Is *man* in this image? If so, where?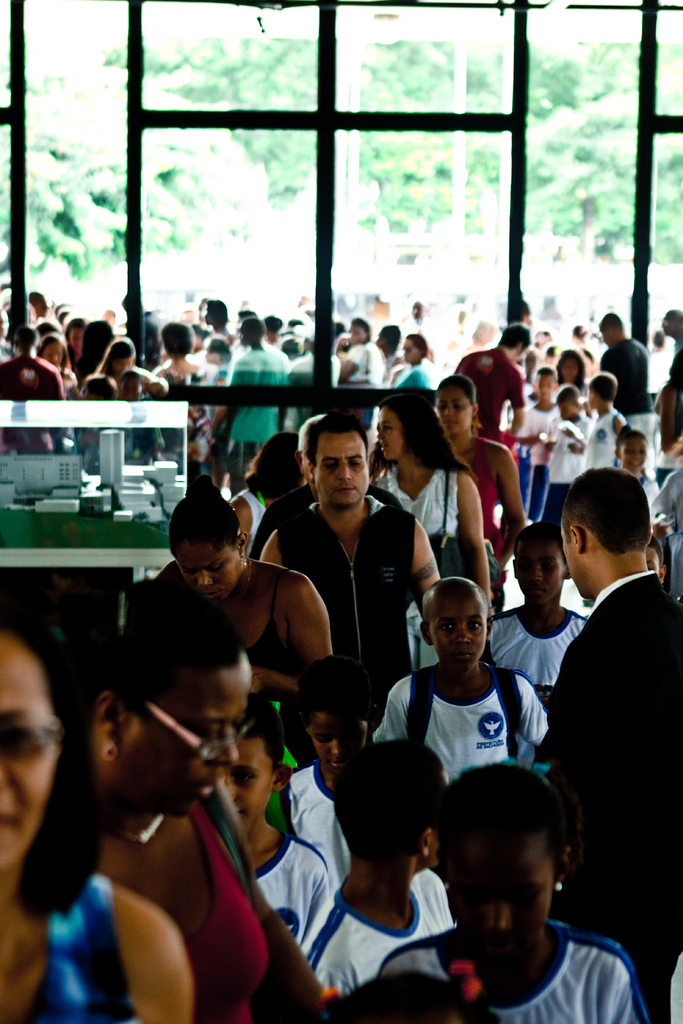
Yes, at [253, 417, 446, 762].
